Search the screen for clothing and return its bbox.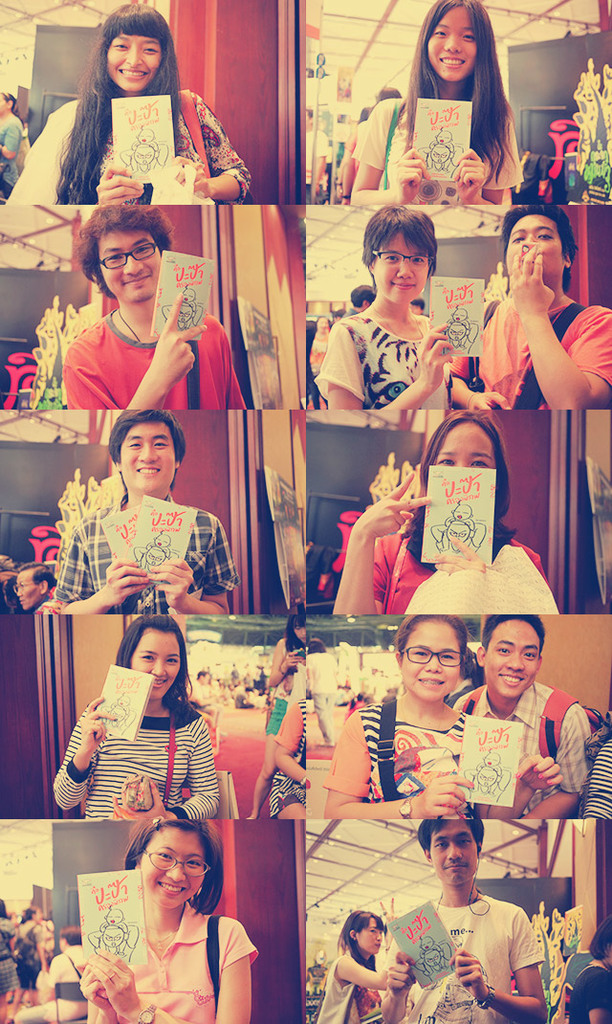
Found: box=[322, 697, 498, 814].
